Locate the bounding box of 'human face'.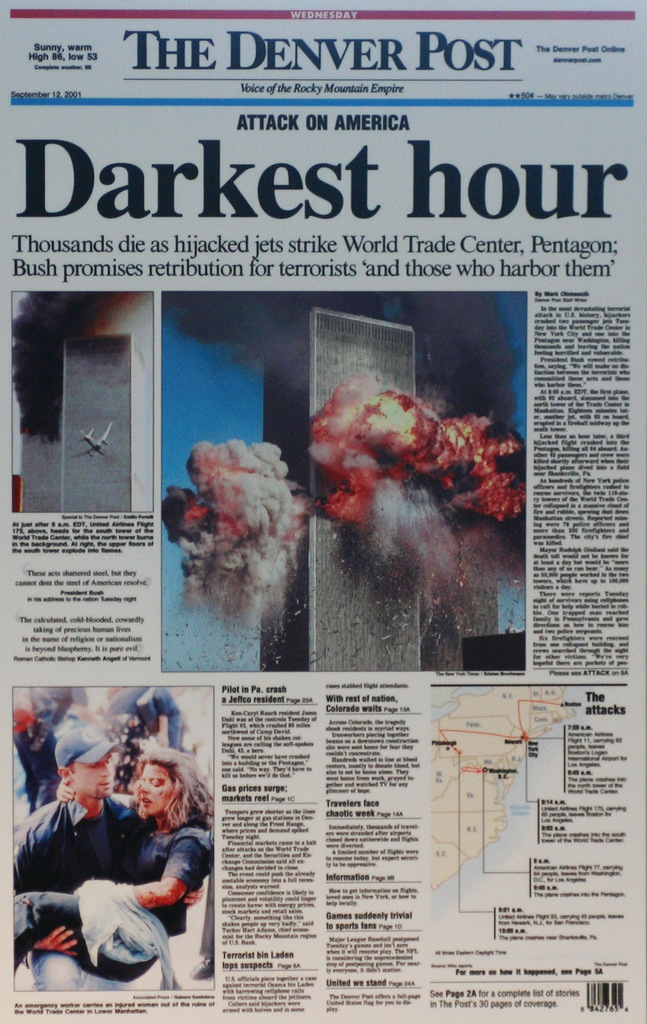
Bounding box: Rect(76, 755, 115, 799).
